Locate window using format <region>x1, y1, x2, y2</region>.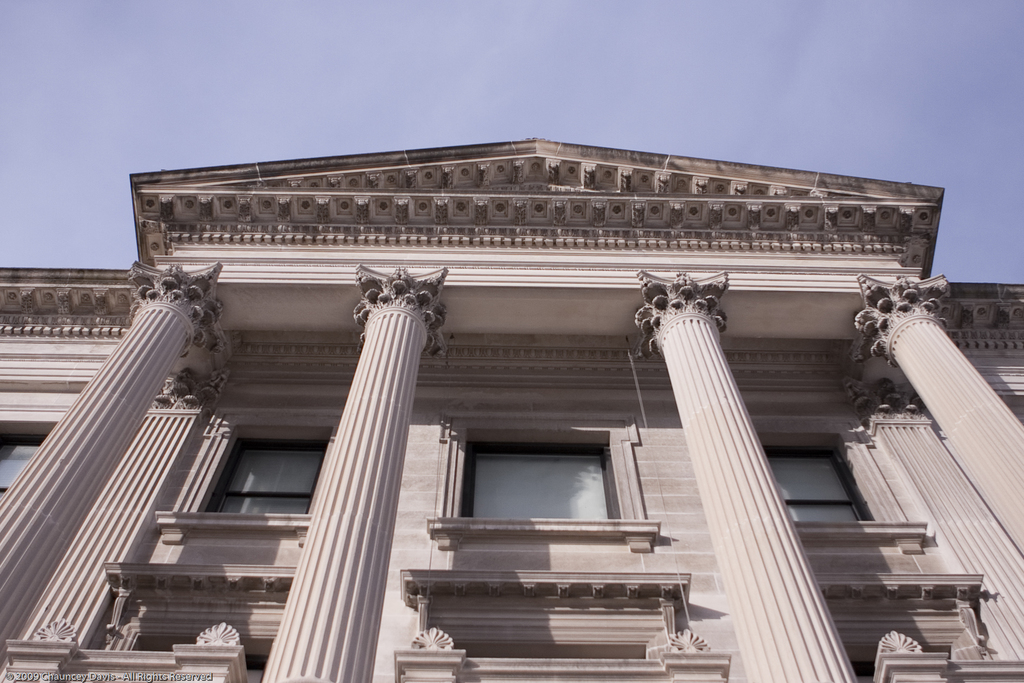
<region>766, 439, 865, 527</region>.
